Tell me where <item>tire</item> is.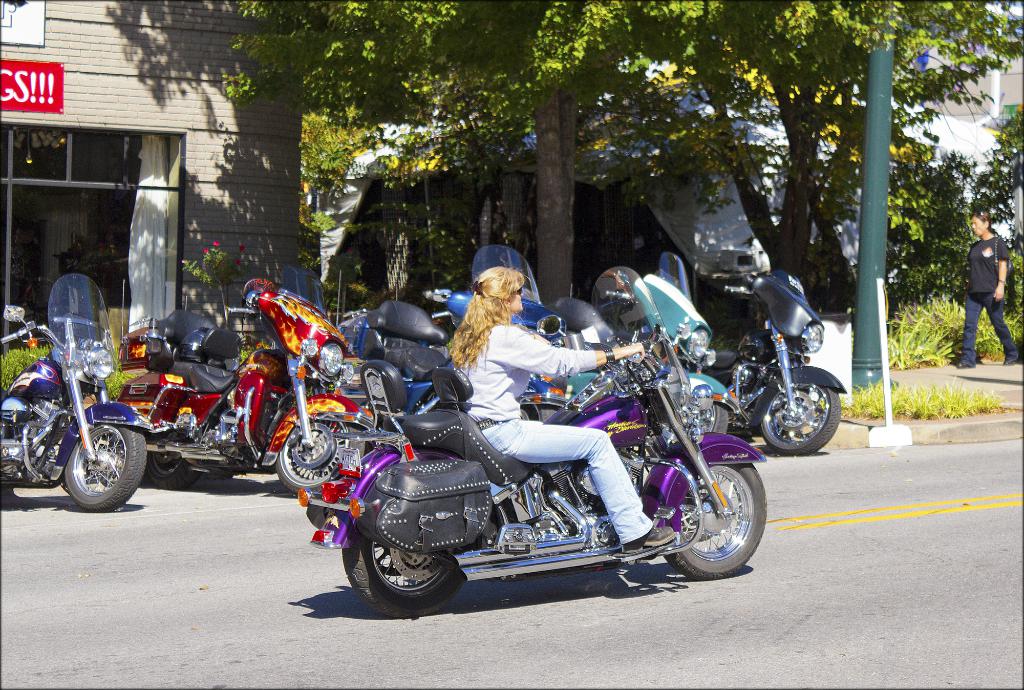
<item>tire</item> is at detection(661, 463, 770, 581).
